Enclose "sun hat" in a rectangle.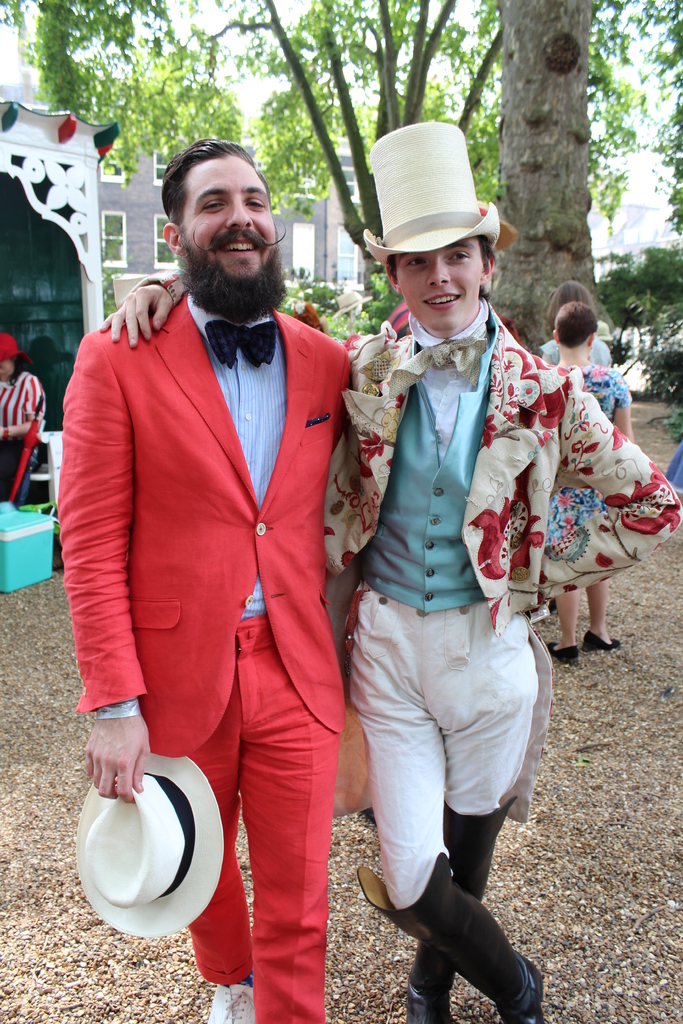
locate(589, 317, 625, 347).
